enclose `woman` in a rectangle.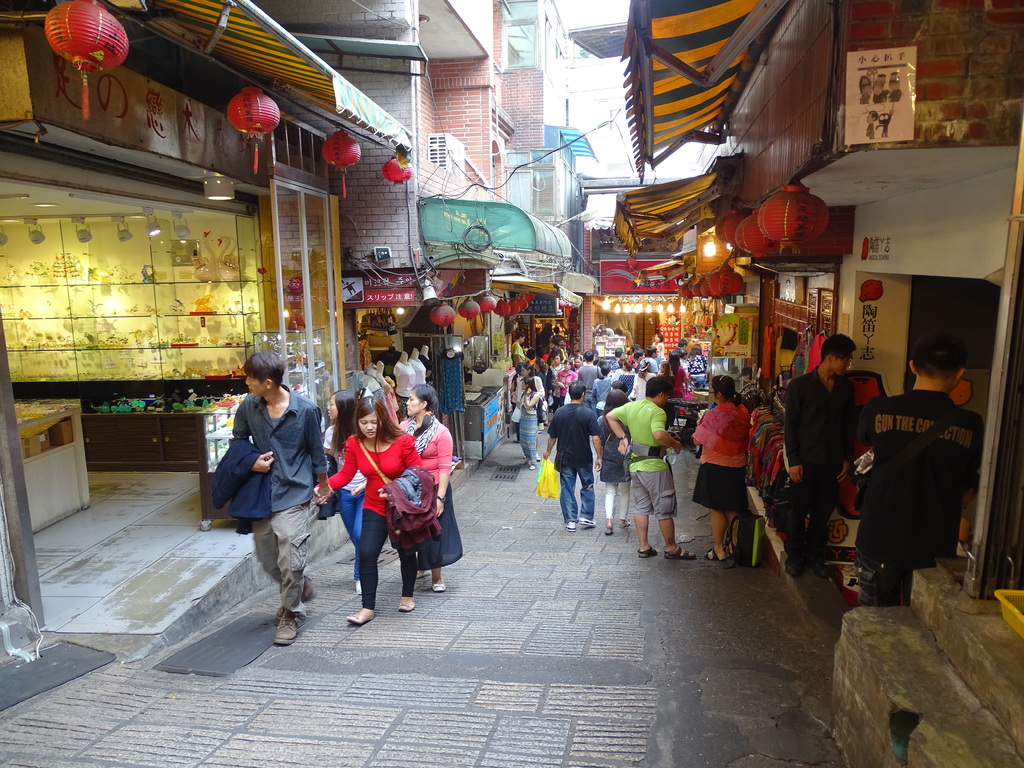
locate(690, 374, 747, 561).
